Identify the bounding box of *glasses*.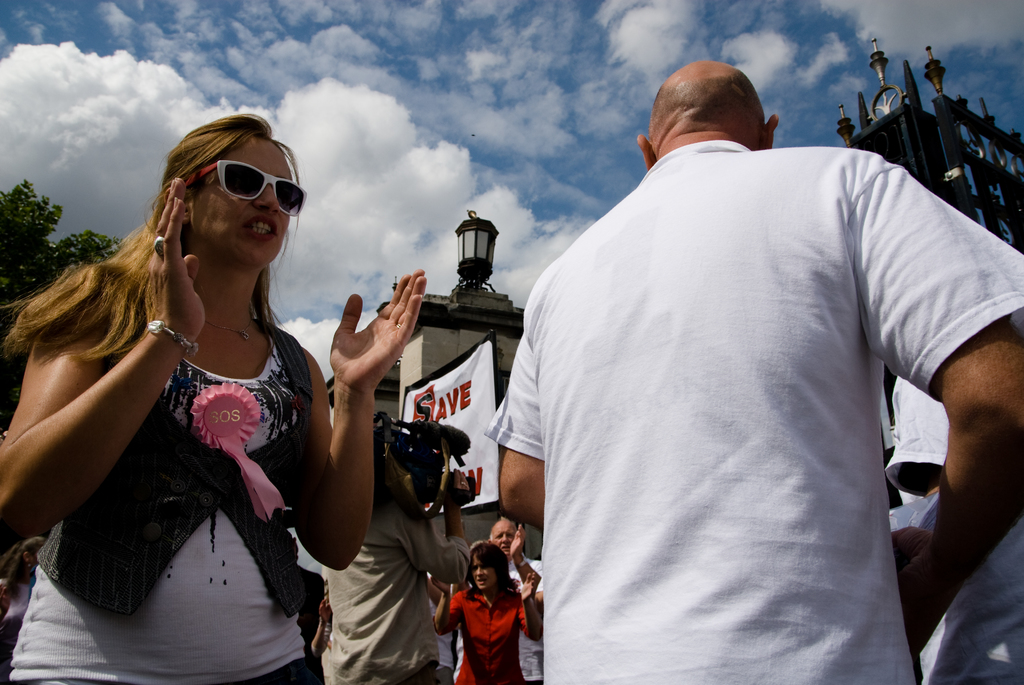
<region>176, 157, 315, 219</region>.
